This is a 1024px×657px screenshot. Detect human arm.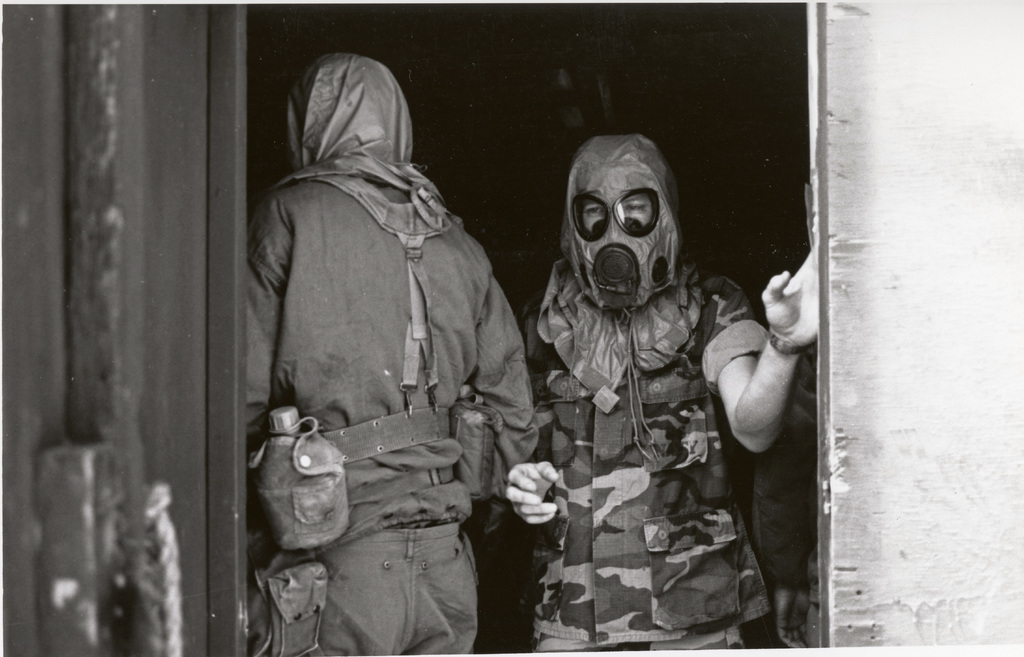
486:322:568:544.
